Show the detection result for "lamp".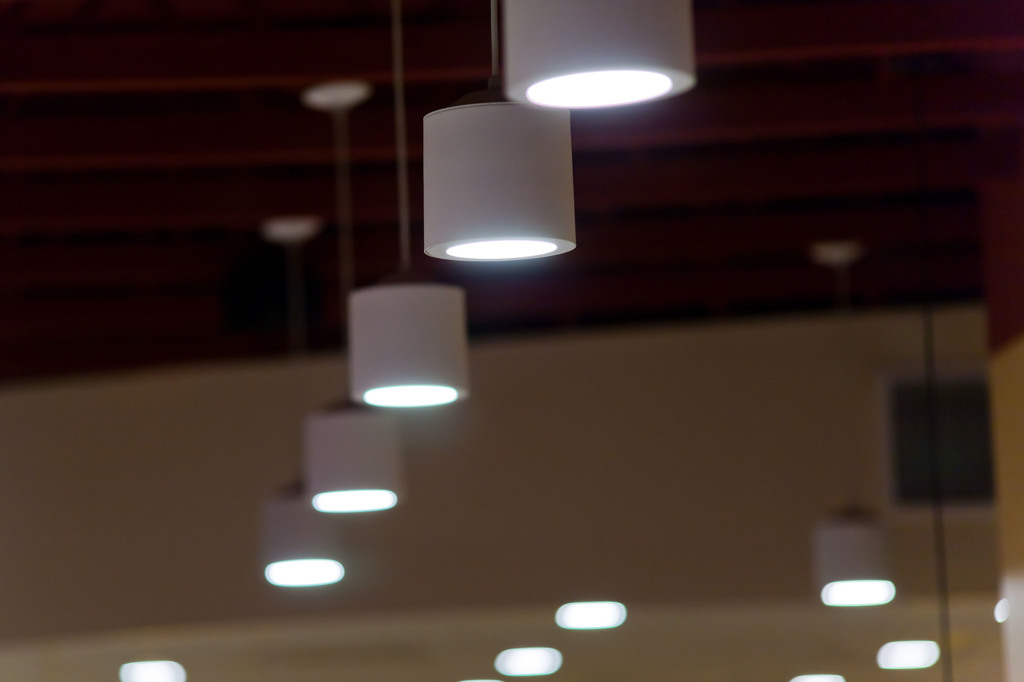
x1=493 y1=637 x2=564 y2=679.
